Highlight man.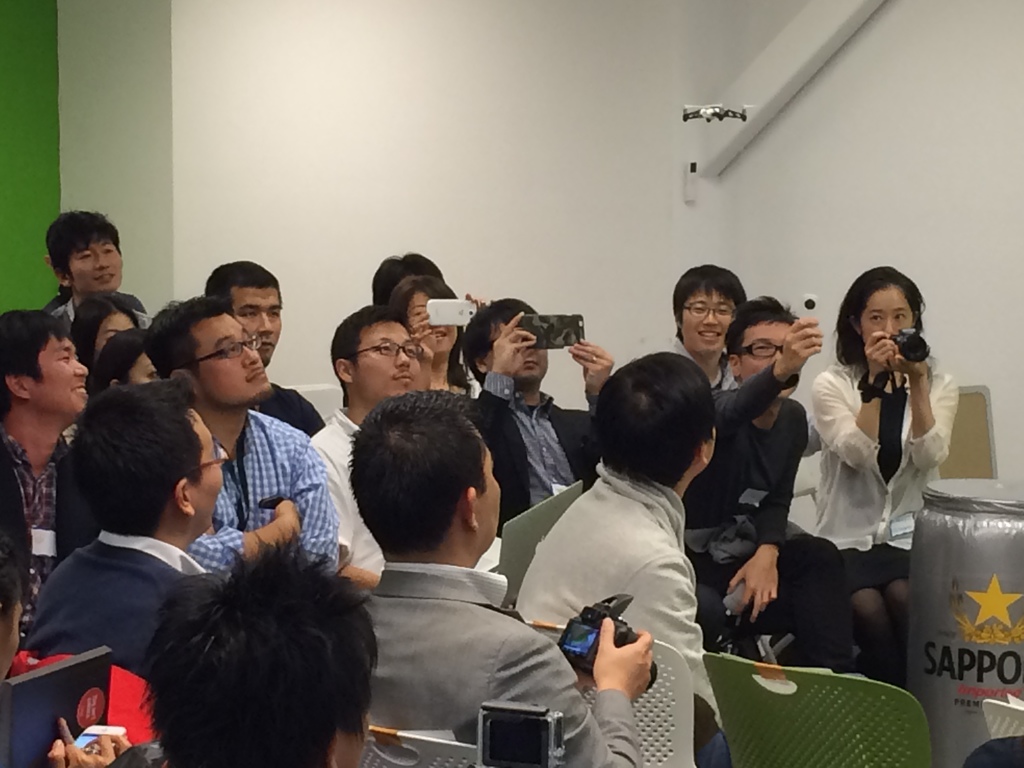
Highlighted region: left=293, top=302, right=520, bottom=596.
